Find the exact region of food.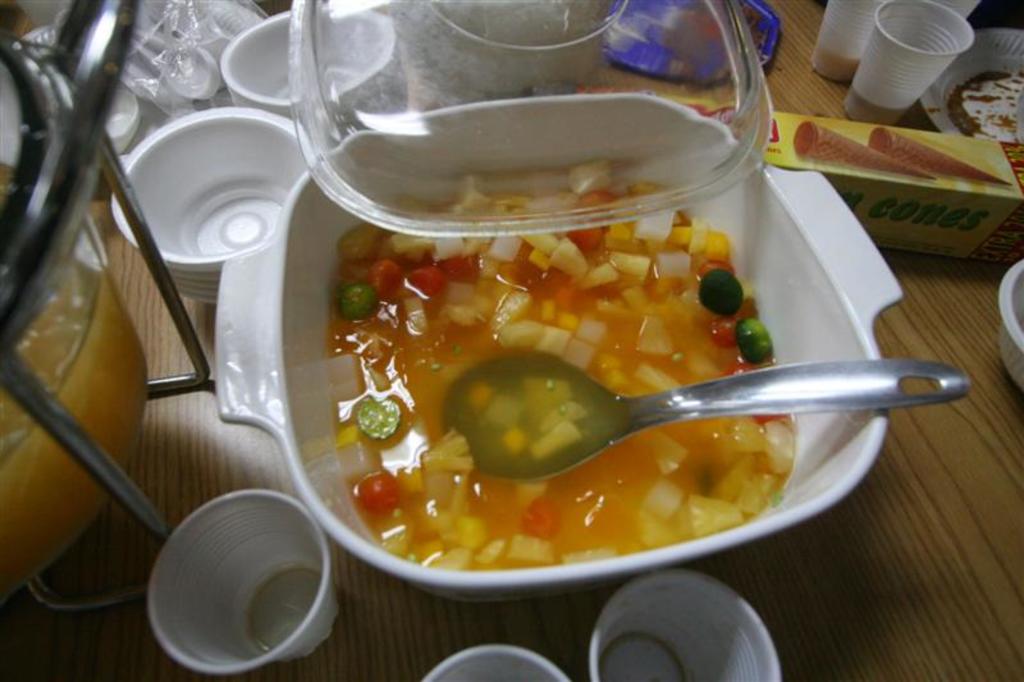
Exact region: <bbox>320, 161, 801, 573</bbox>.
